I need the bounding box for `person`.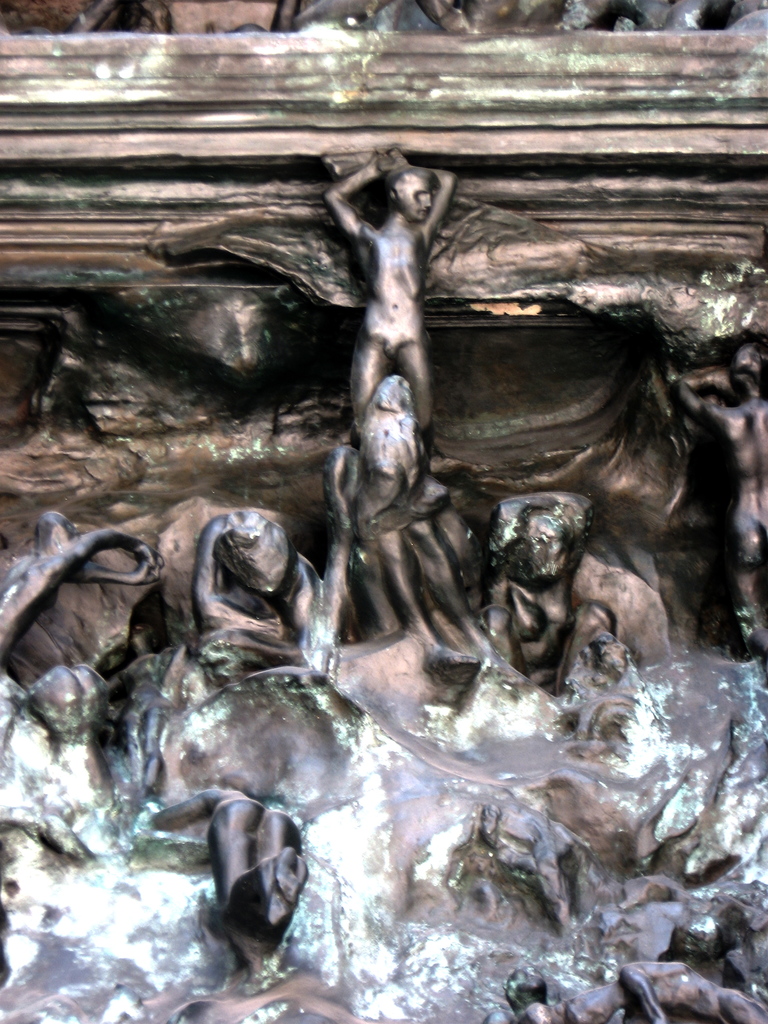
Here it is: BBox(673, 340, 767, 664).
